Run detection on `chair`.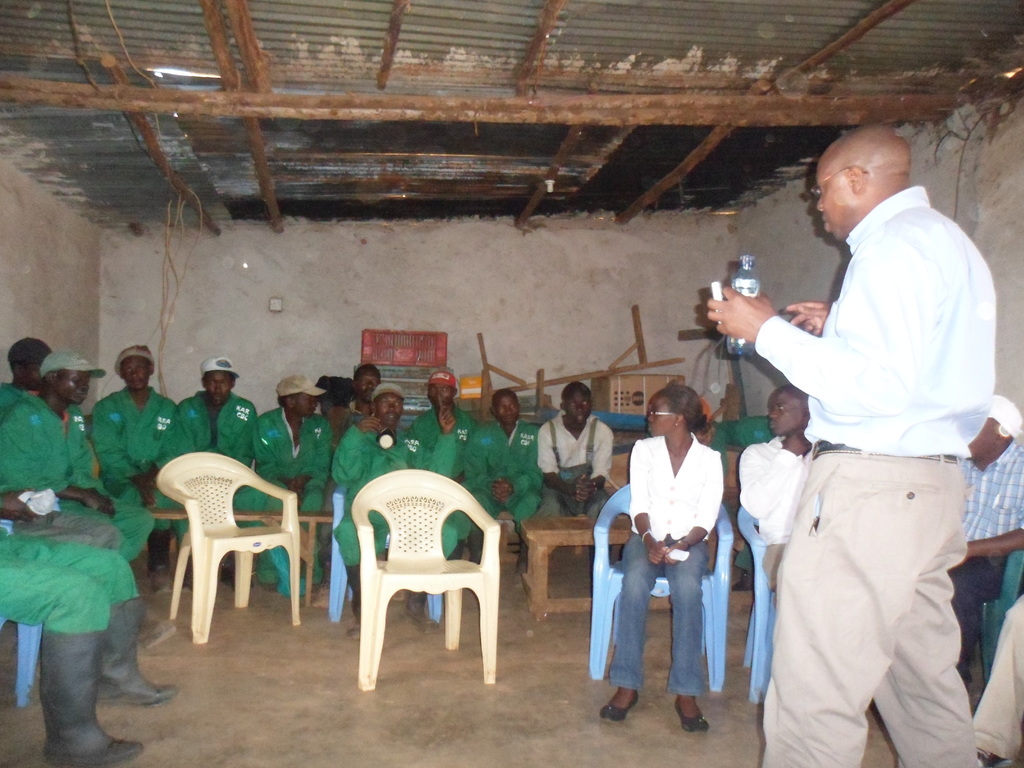
Result: <box>973,549,1023,694</box>.
